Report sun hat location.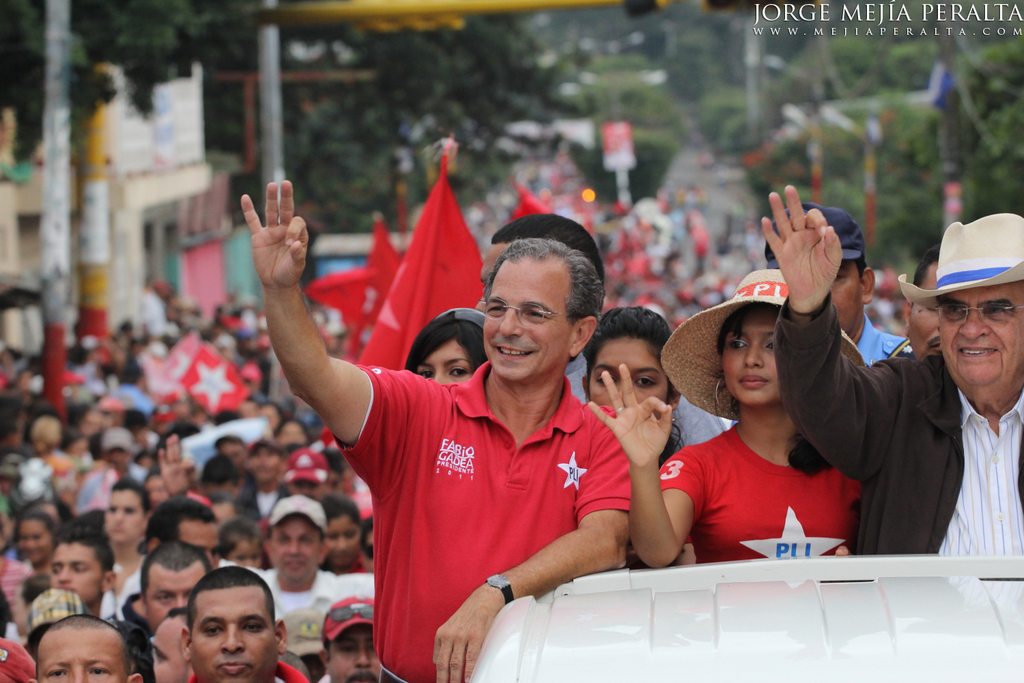
Report: [x1=281, y1=447, x2=330, y2=485].
